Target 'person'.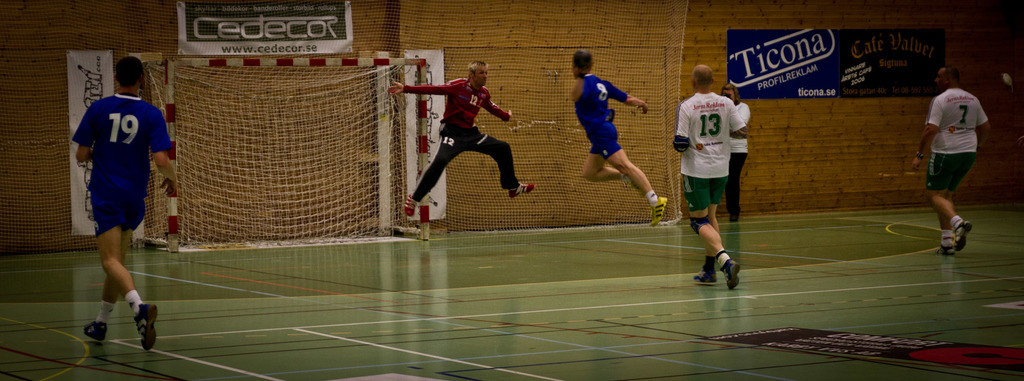
Target region: <region>725, 81, 766, 219</region>.
